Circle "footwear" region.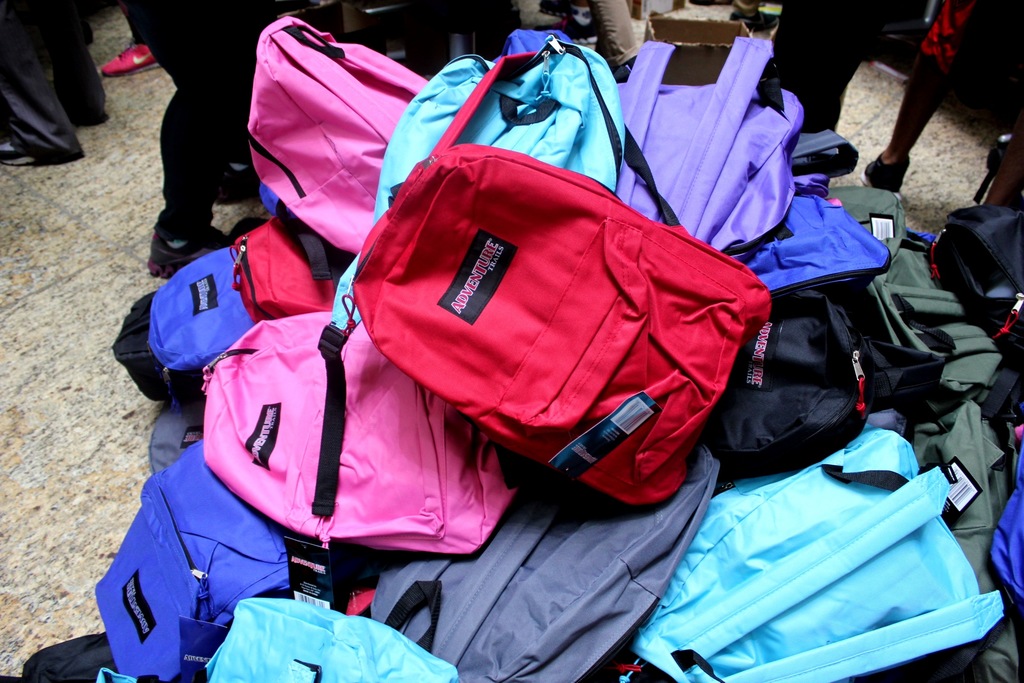
Region: [856,161,906,193].
